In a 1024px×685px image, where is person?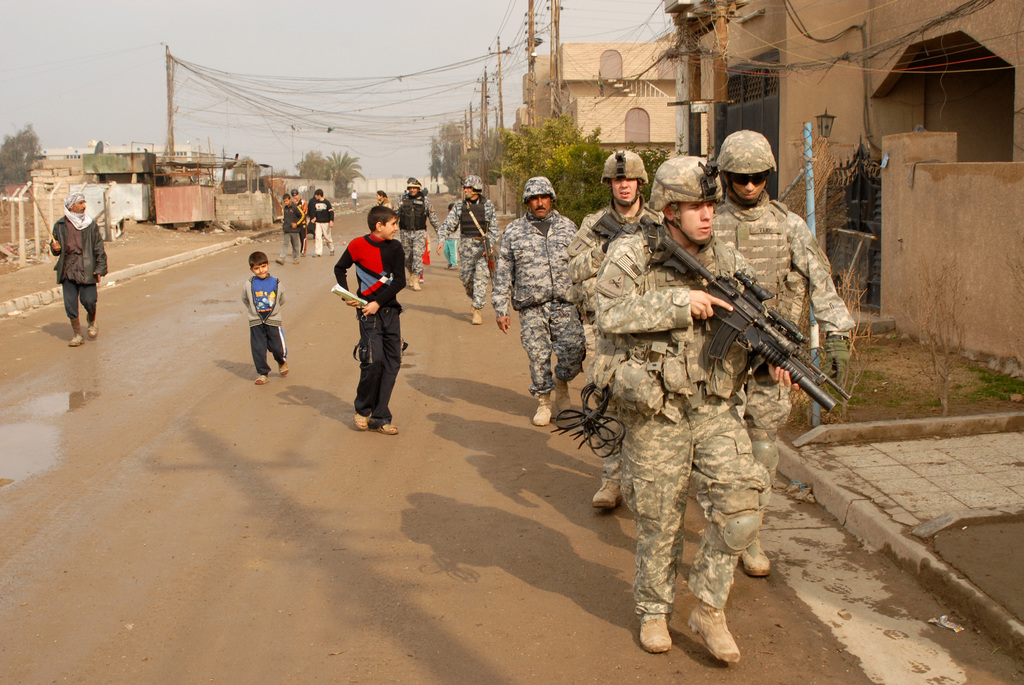
564 150 671 510.
